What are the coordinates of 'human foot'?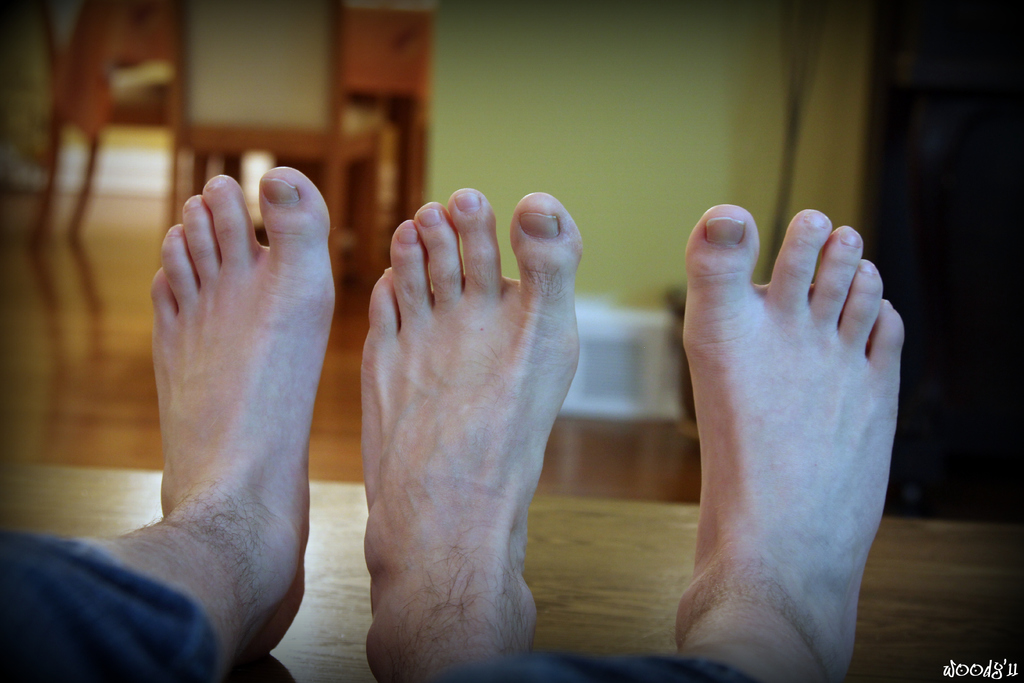
674, 202, 907, 682.
